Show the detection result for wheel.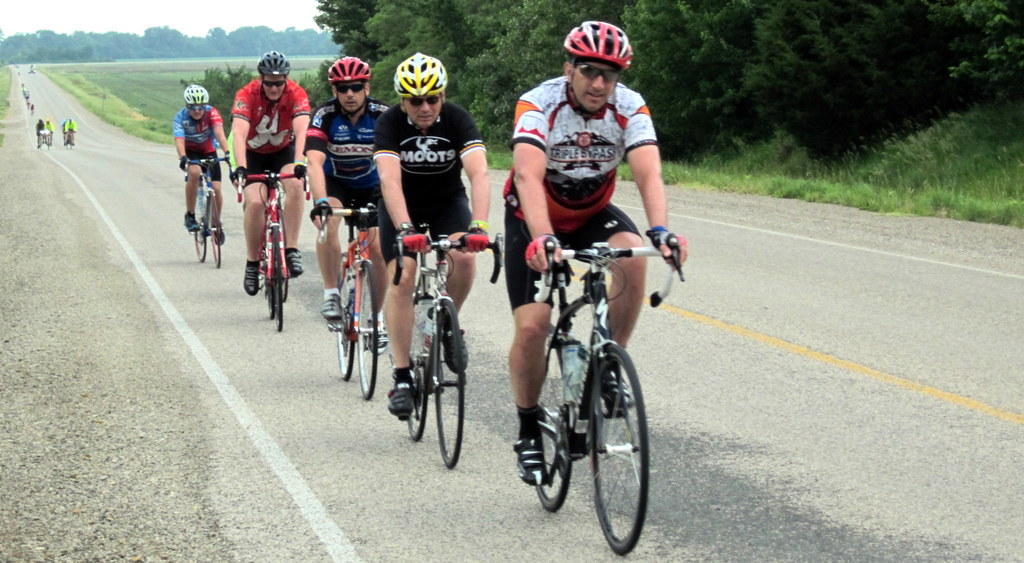
rect(356, 260, 379, 399).
